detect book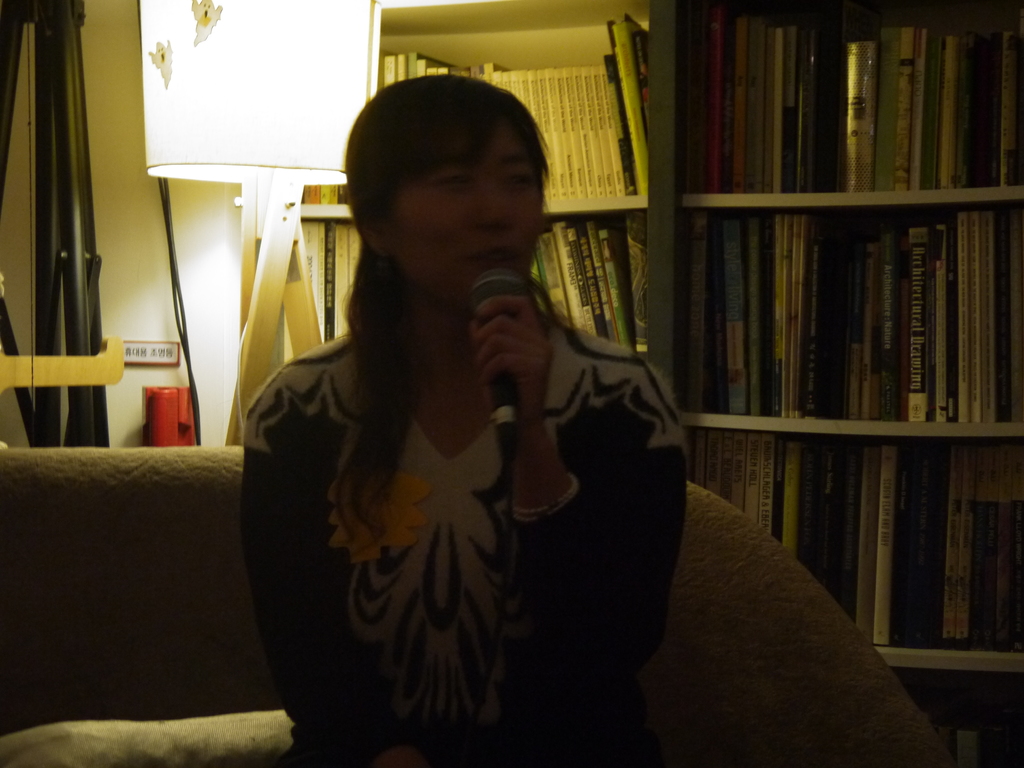
{"x1": 941, "y1": 447, "x2": 957, "y2": 645}
